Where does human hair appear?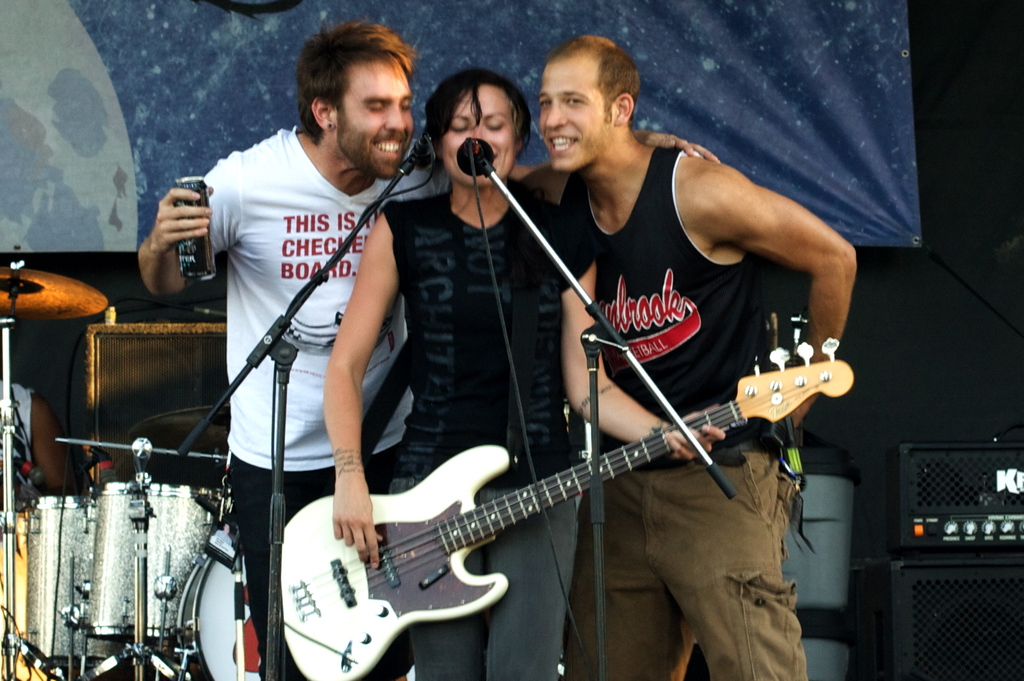
Appears at left=420, top=67, right=525, bottom=155.
